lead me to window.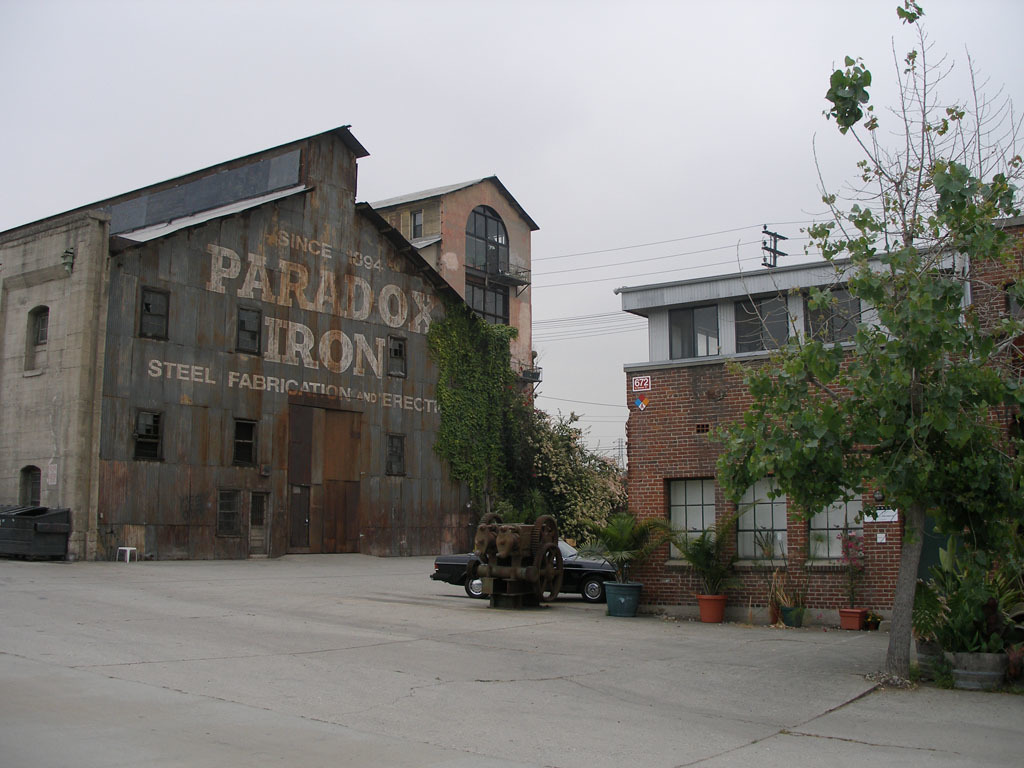
Lead to <bbox>232, 420, 262, 463</bbox>.
